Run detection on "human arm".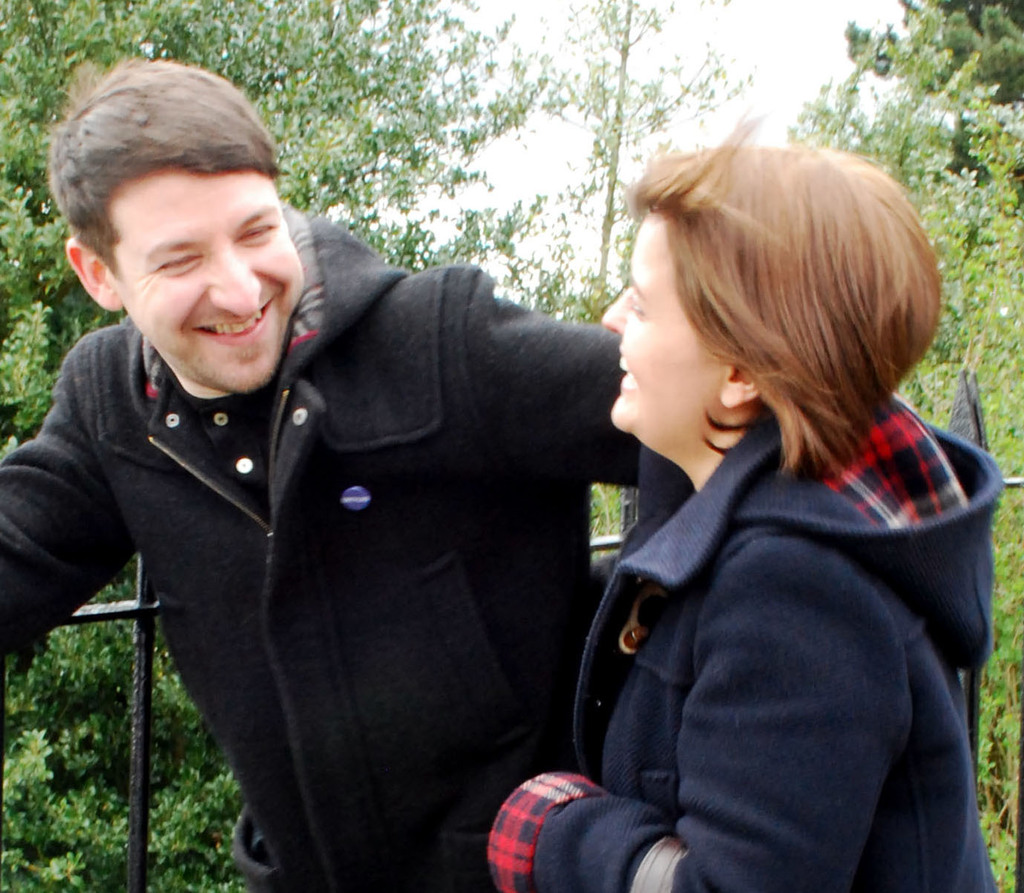
Result: 0, 341, 134, 700.
